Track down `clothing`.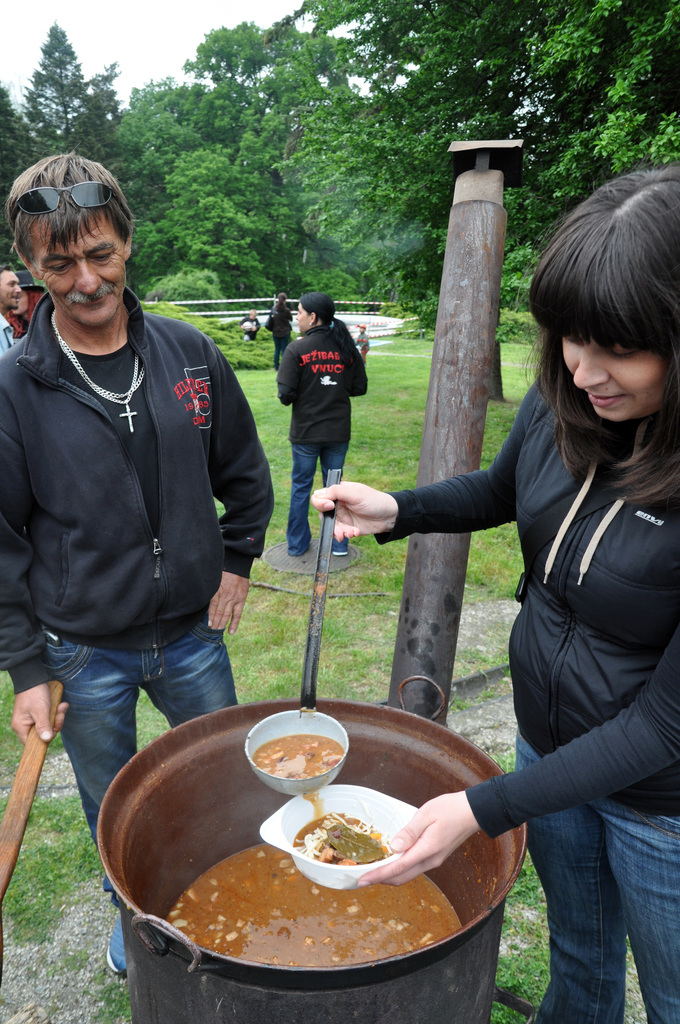
Tracked to {"x1": 279, "y1": 301, "x2": 293, "y2": 350}.
